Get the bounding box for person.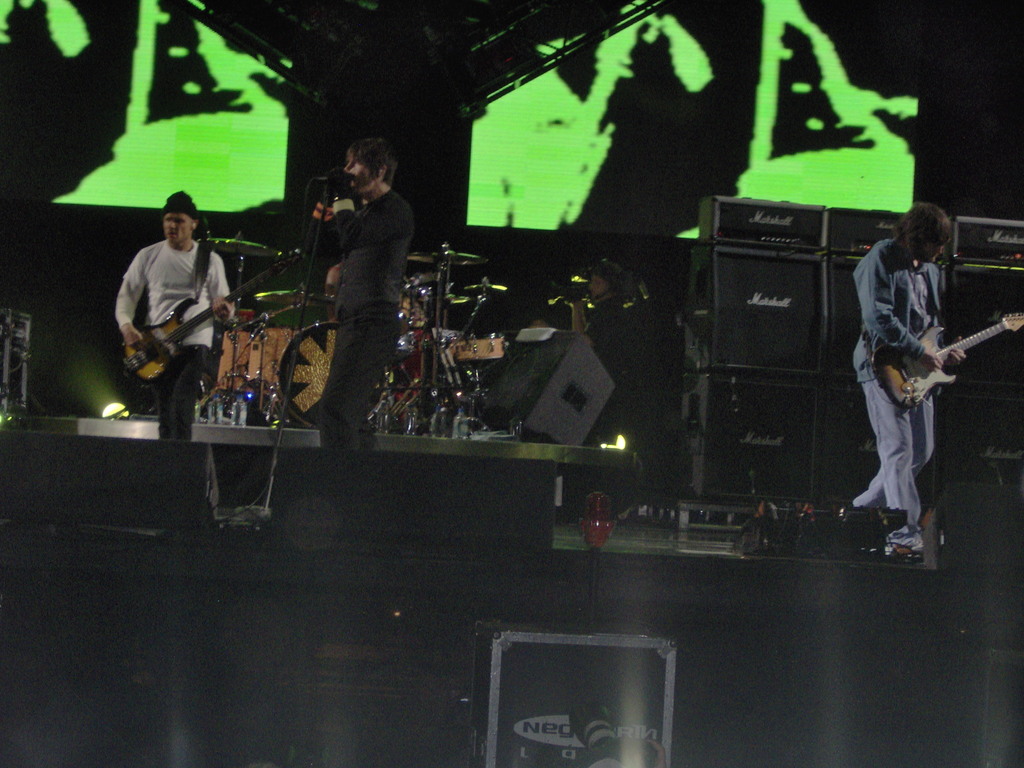
rect(845, 198, 962, 566).
